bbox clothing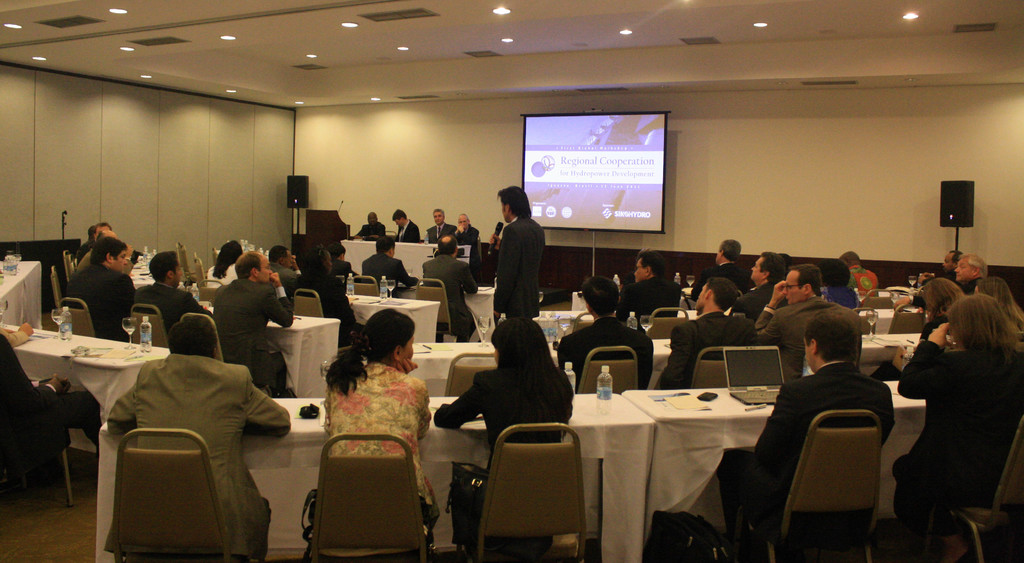
[56,257,132,339]
